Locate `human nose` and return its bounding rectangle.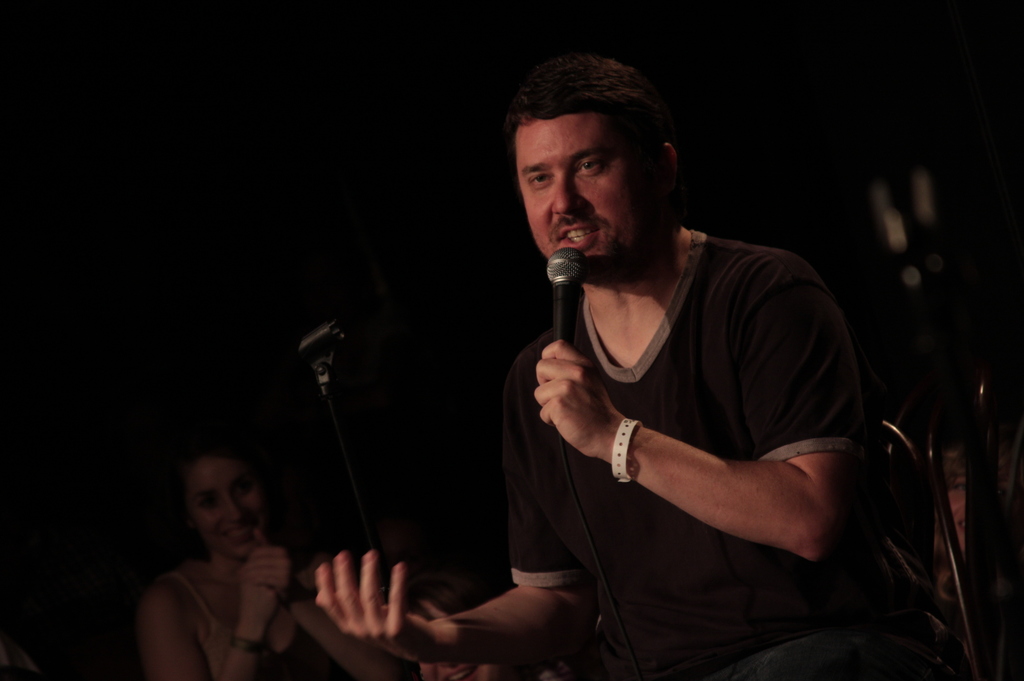
x1=225 y1=495 x2=246 y2=520.
